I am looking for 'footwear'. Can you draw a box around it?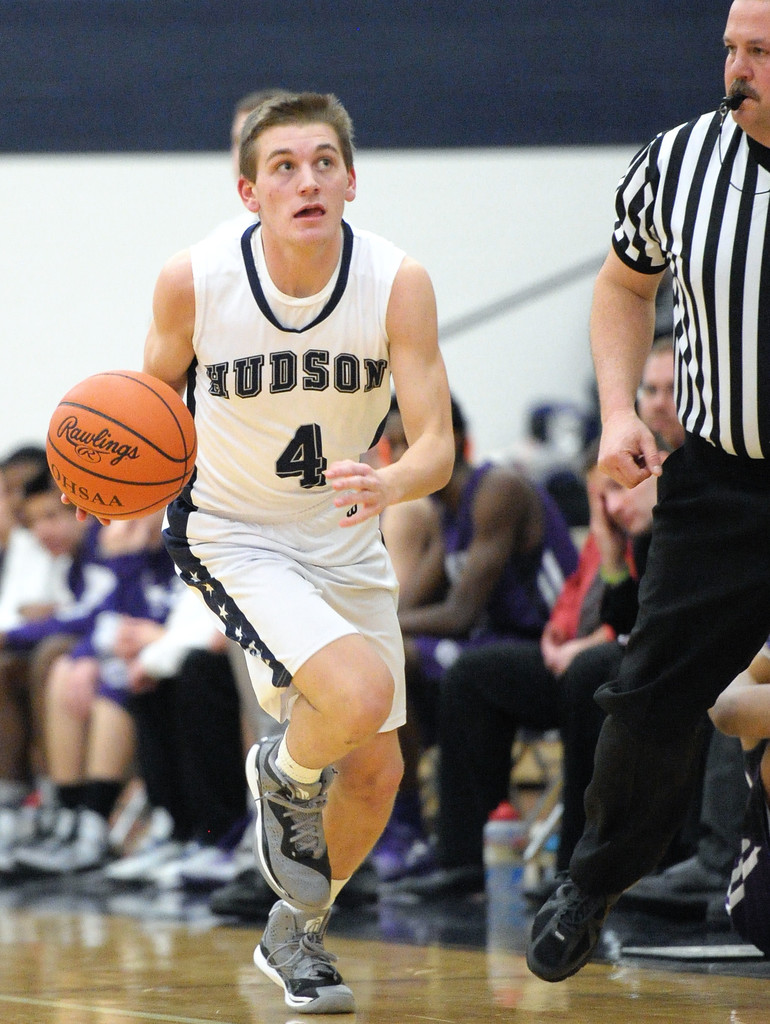
Sure, the bounding box is pyautogui.locateOnScreen(619, 857, 741, 926).
